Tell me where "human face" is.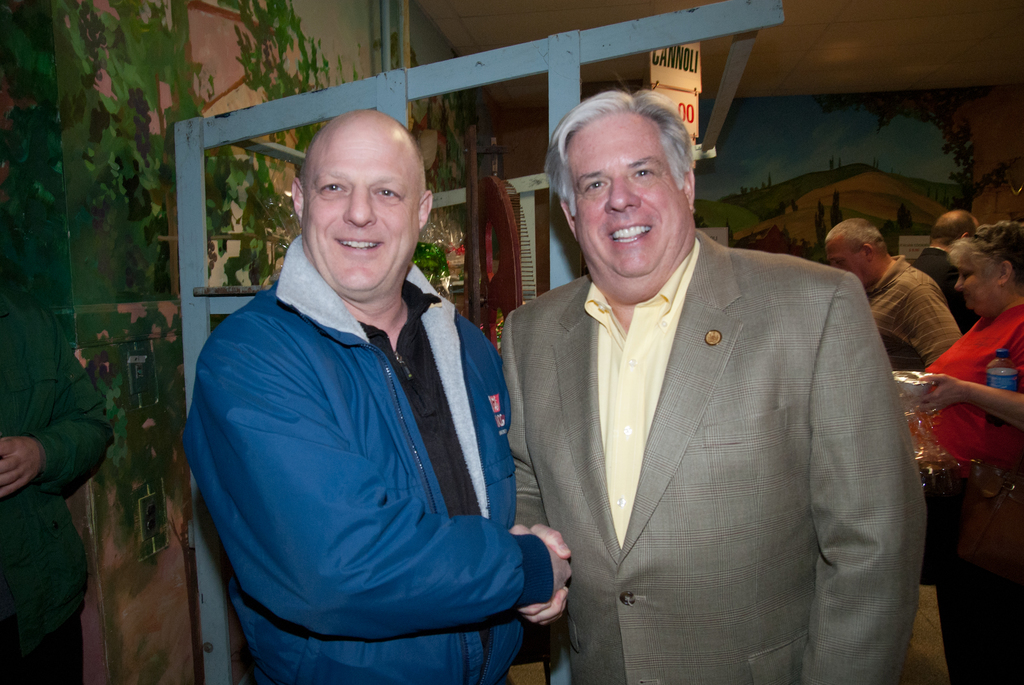
"human face" is at pyautogui.locateOnScreen(822, 231, 868, 290).
